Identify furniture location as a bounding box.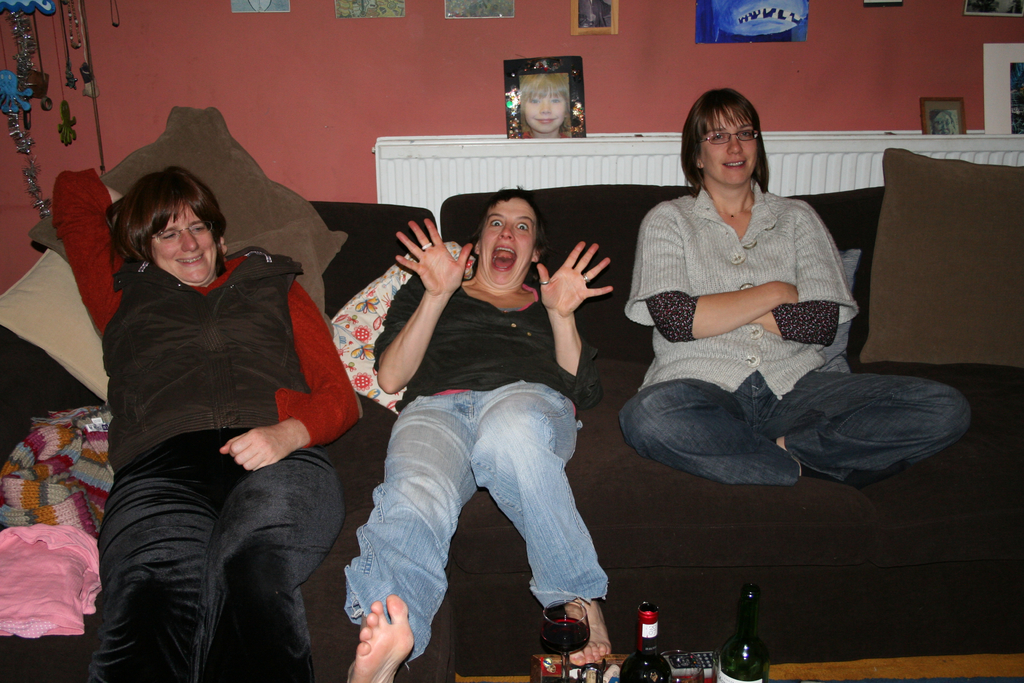
[459, 649, 1023, 682].
